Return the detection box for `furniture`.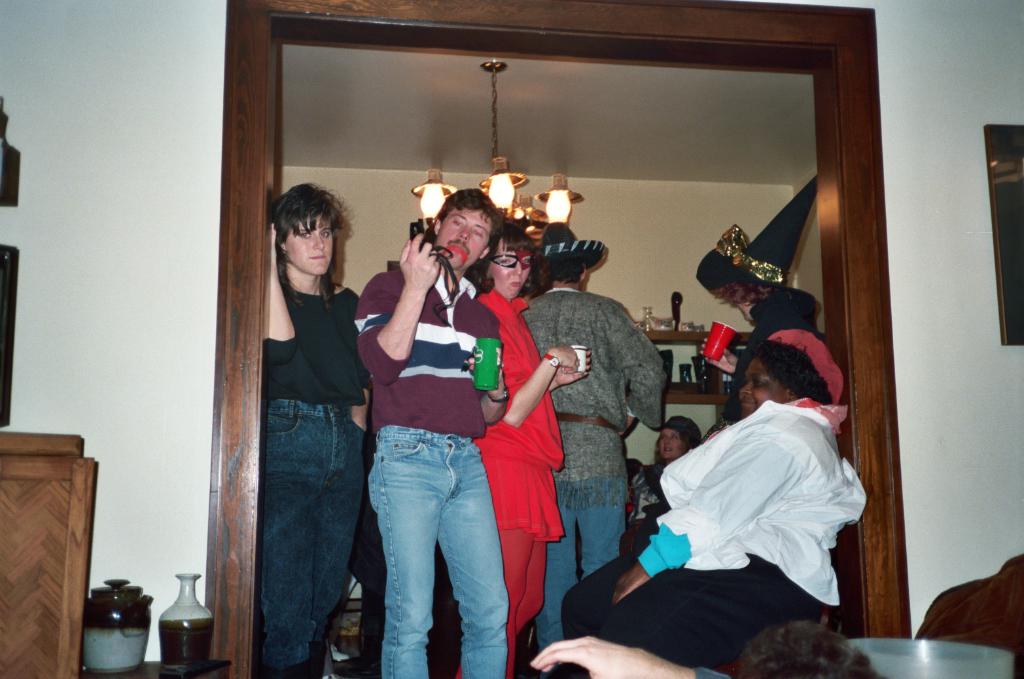
Rect(80, 652, 233, 678).
